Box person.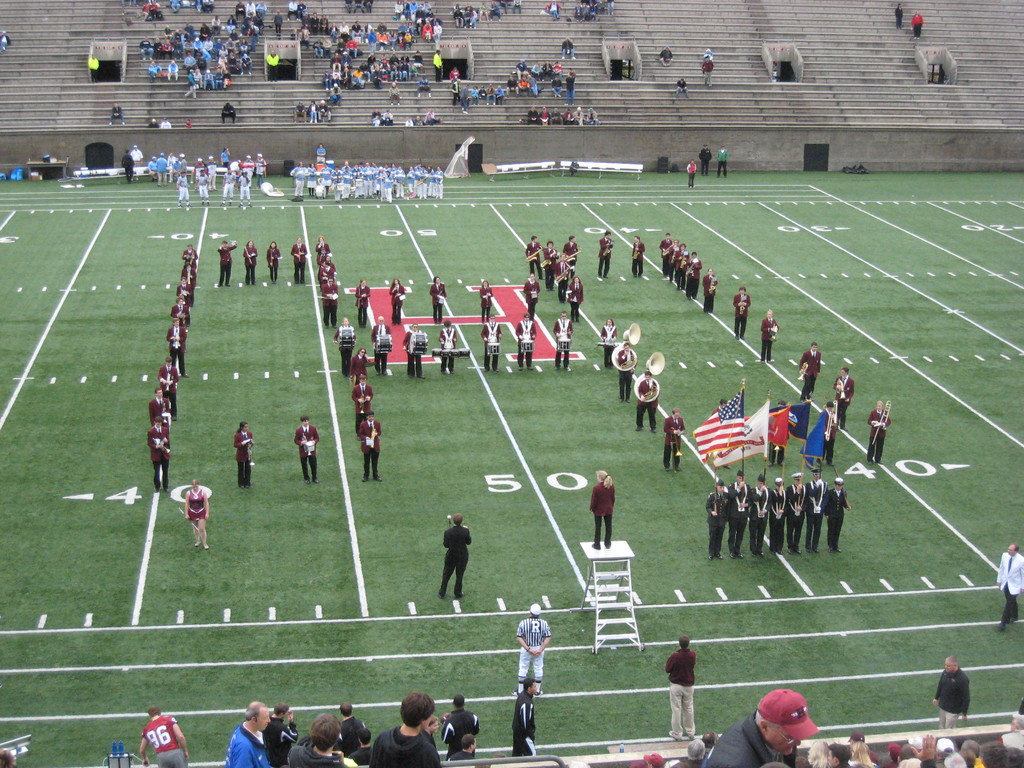
l=387, t=280, r=407, b=322.
